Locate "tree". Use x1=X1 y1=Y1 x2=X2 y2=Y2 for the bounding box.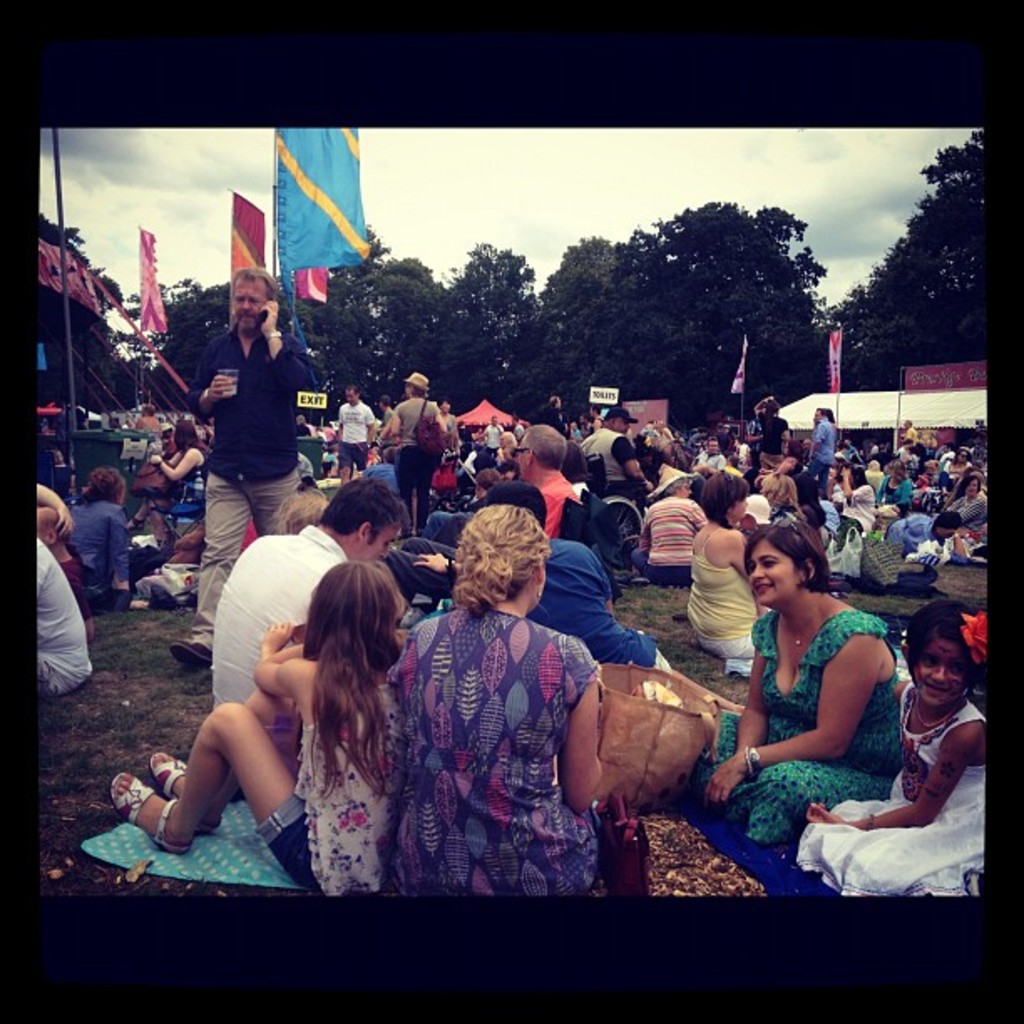
x1=838 y1=110 x2=994 y2=392.
